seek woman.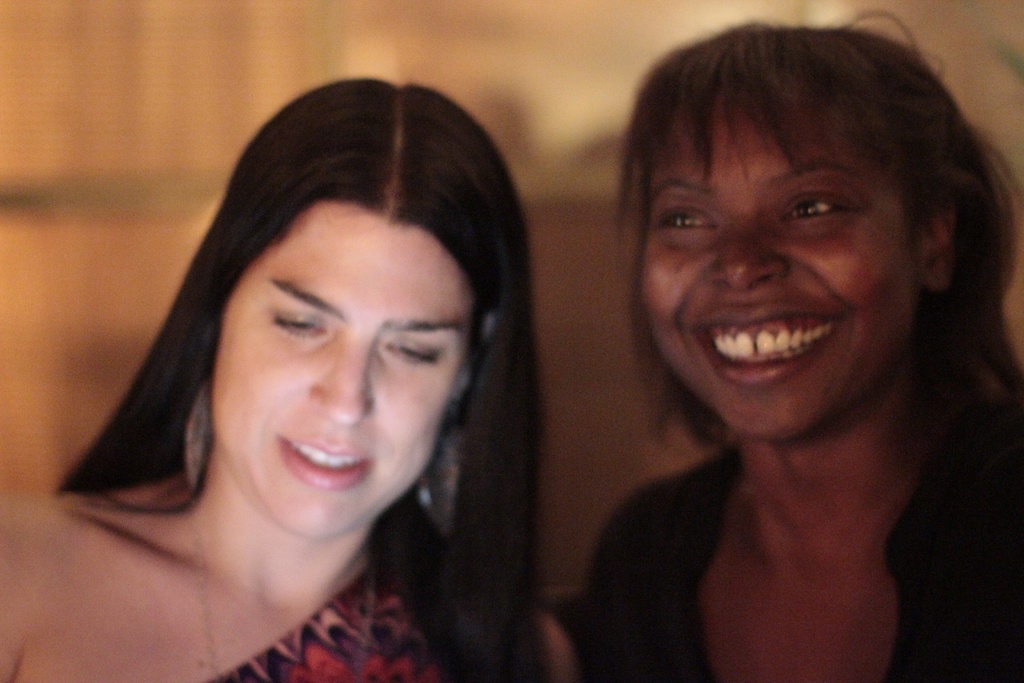
select_region(536, 10, 1023, 682).
